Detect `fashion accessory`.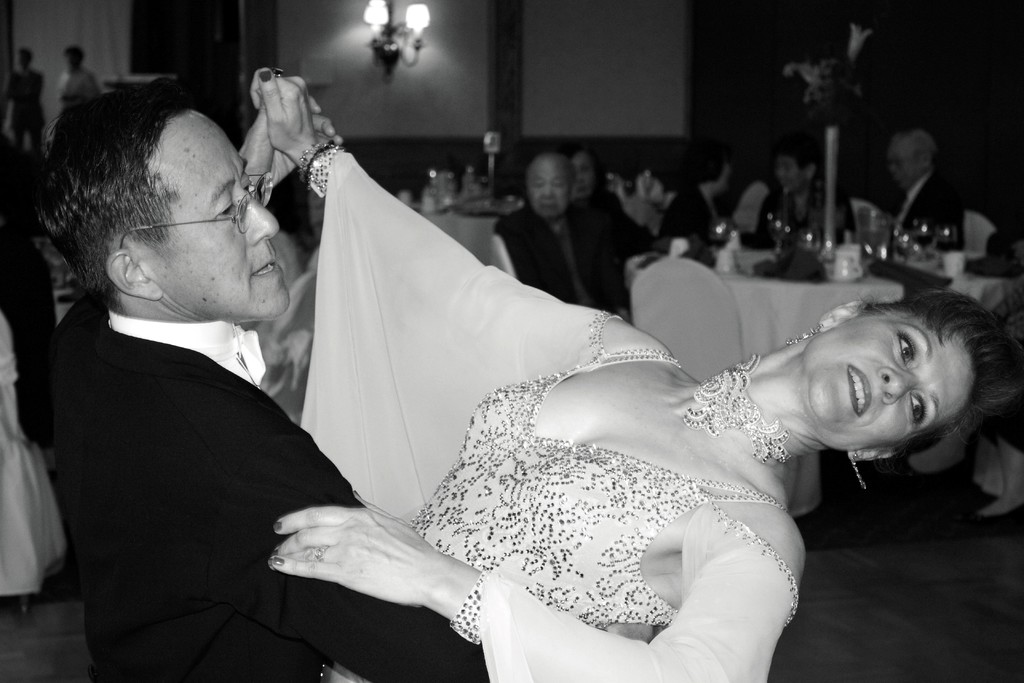
Detected at [left=299, top=138, right=338, bottom=181].
